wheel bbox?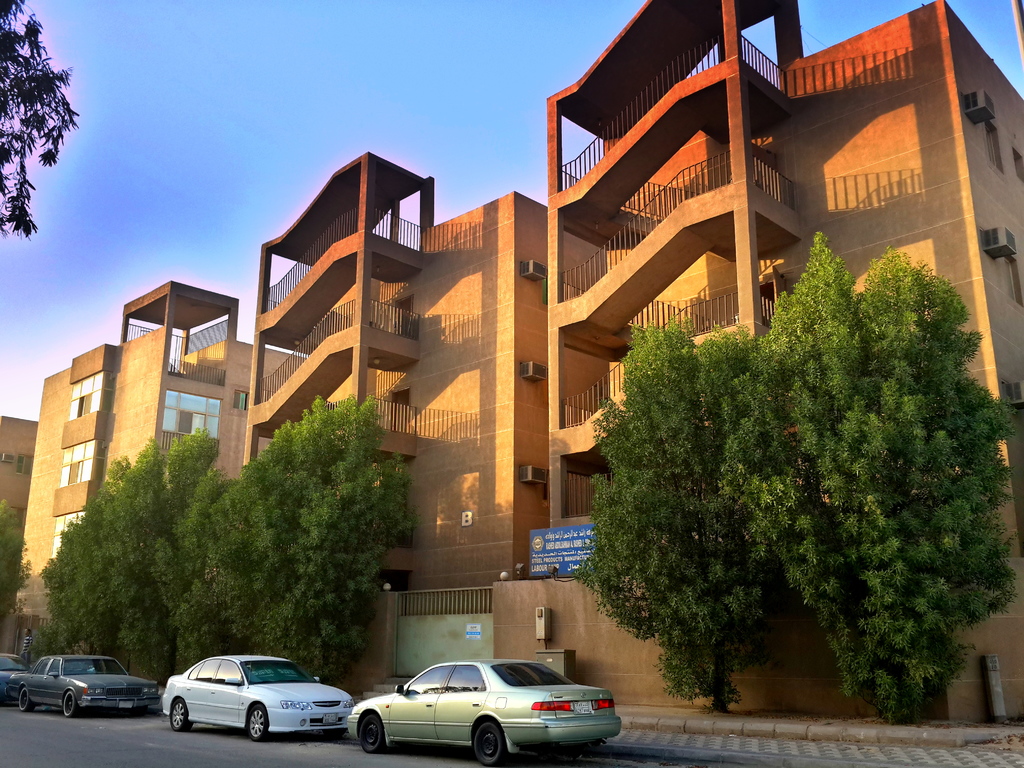
bbox(248, 705, 266, 740)
